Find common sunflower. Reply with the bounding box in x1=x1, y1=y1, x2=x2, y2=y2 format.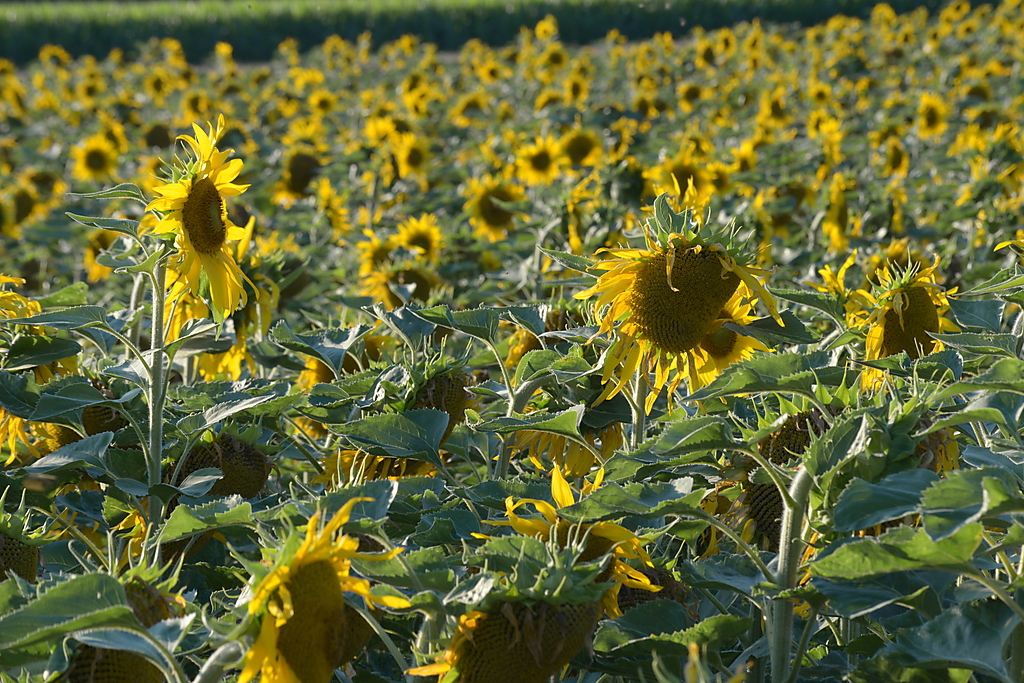
x1=841, y1=256, x2=967, y2=399.
